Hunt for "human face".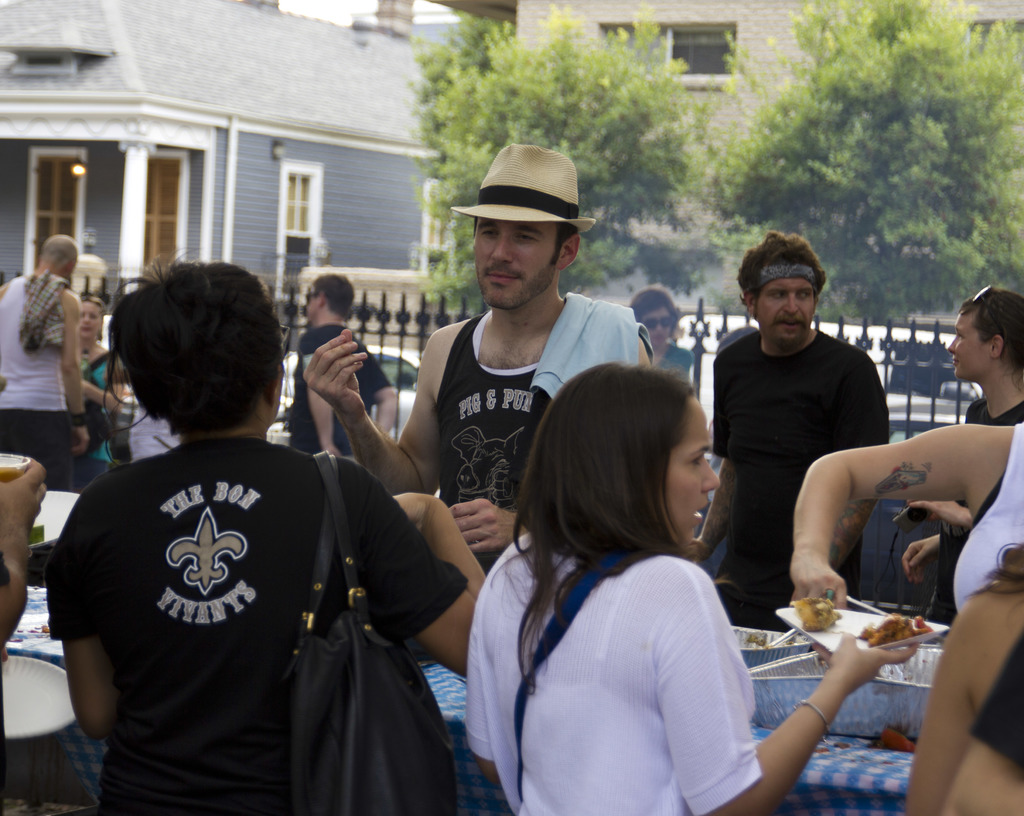
Hunted down at 78:303:104:339.
